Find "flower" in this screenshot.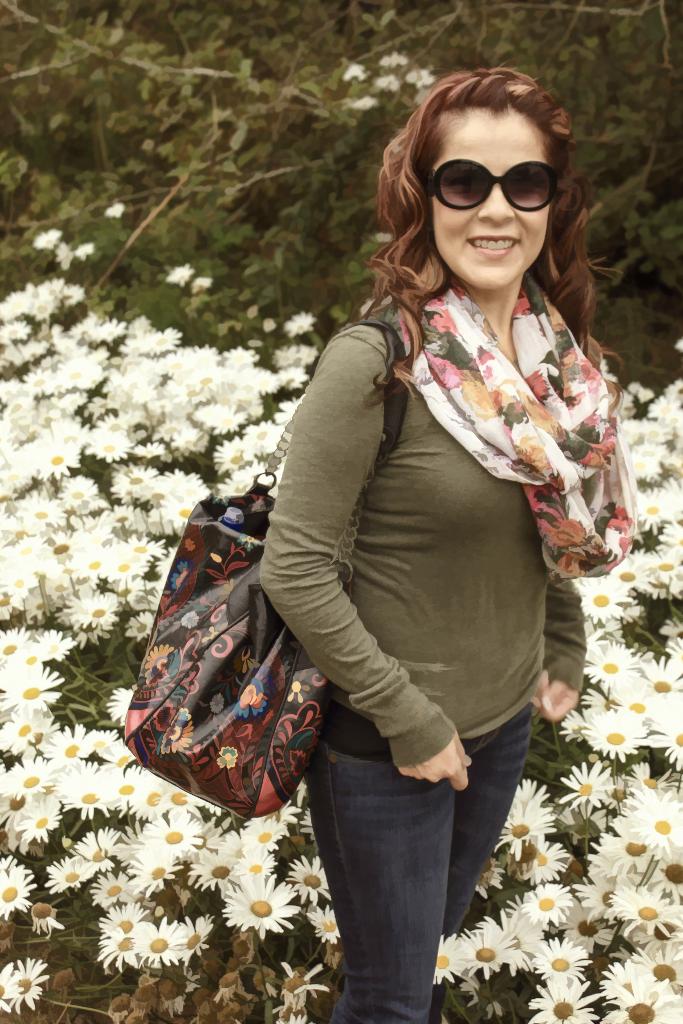
The bounding box for "flower" is bbox(382, 49, 406, 66).
